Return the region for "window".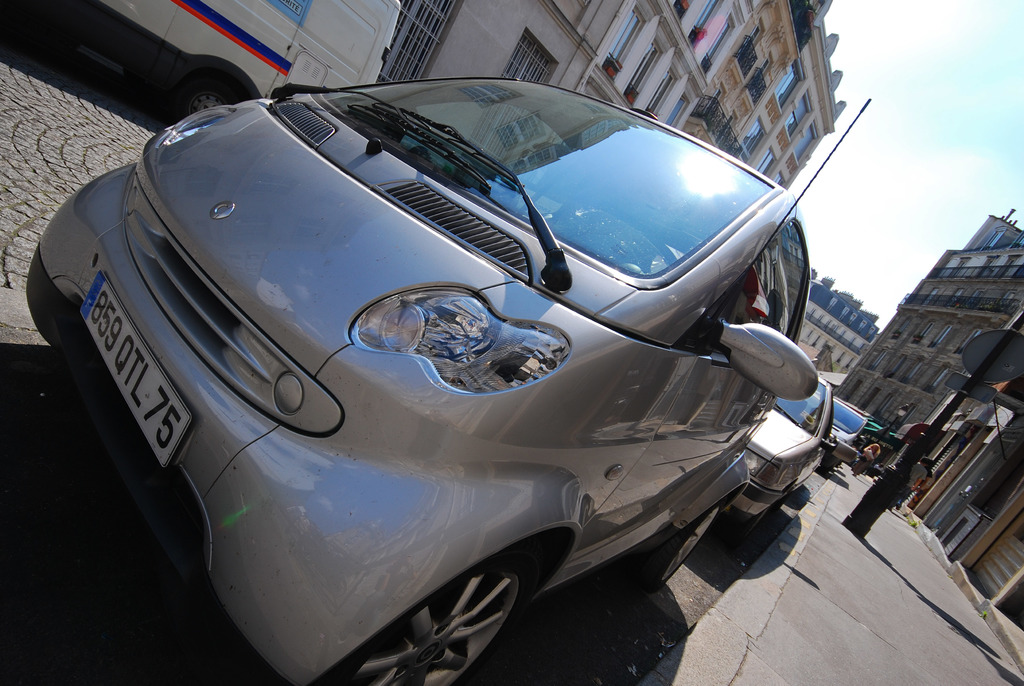
(972,331,978,336).
